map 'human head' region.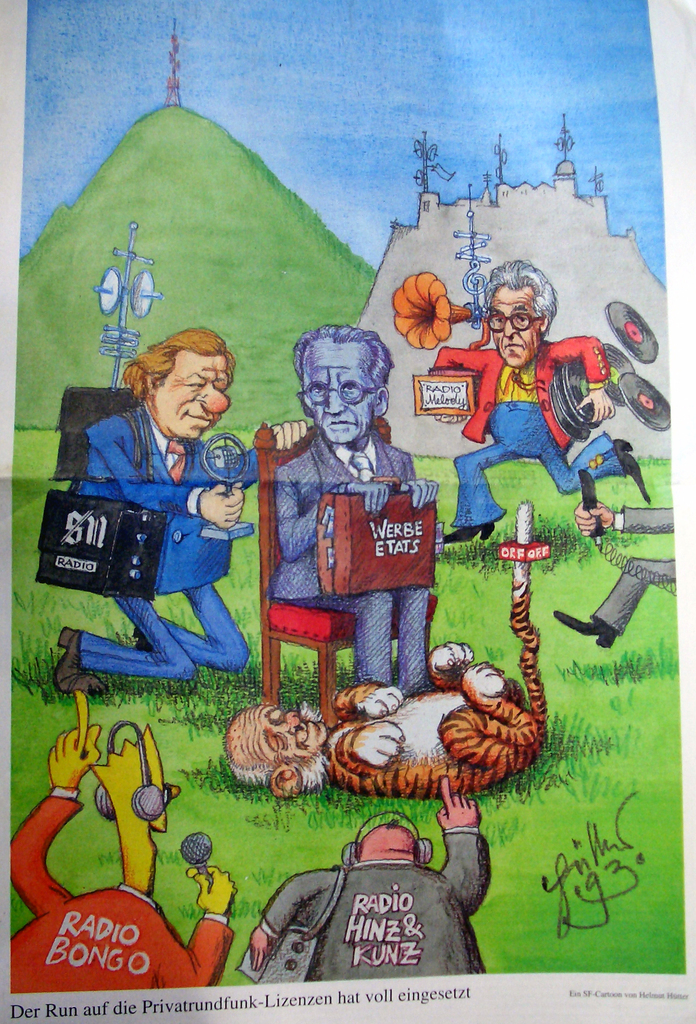
Mapped to detection(134, 323, 235, 442).
